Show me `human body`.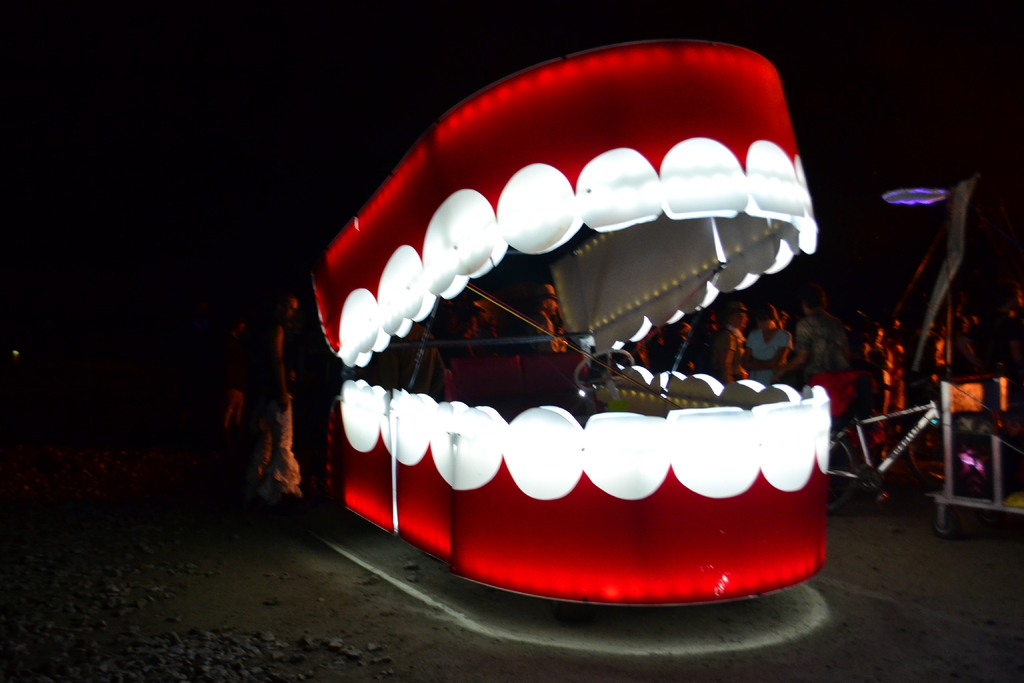
`human body` is here: <region>771, 288, 858, 453</region>.
